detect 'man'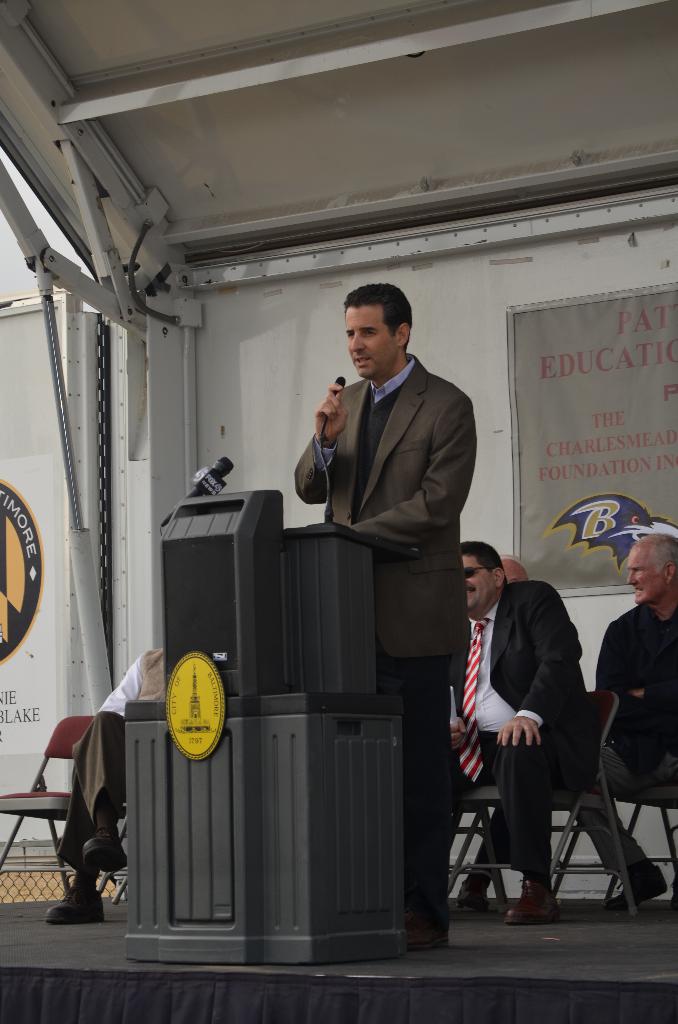
region(291, 280, 480, 954)
